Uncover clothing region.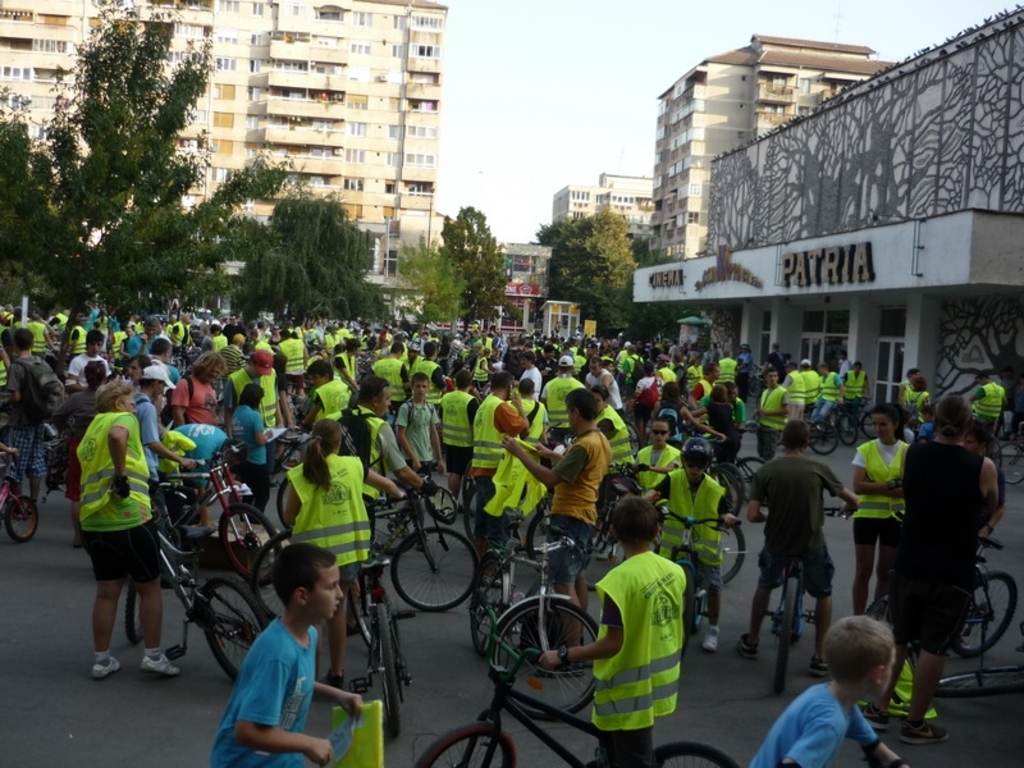
Uncovered: (left=655, top=467, right=732, bottom=567).
